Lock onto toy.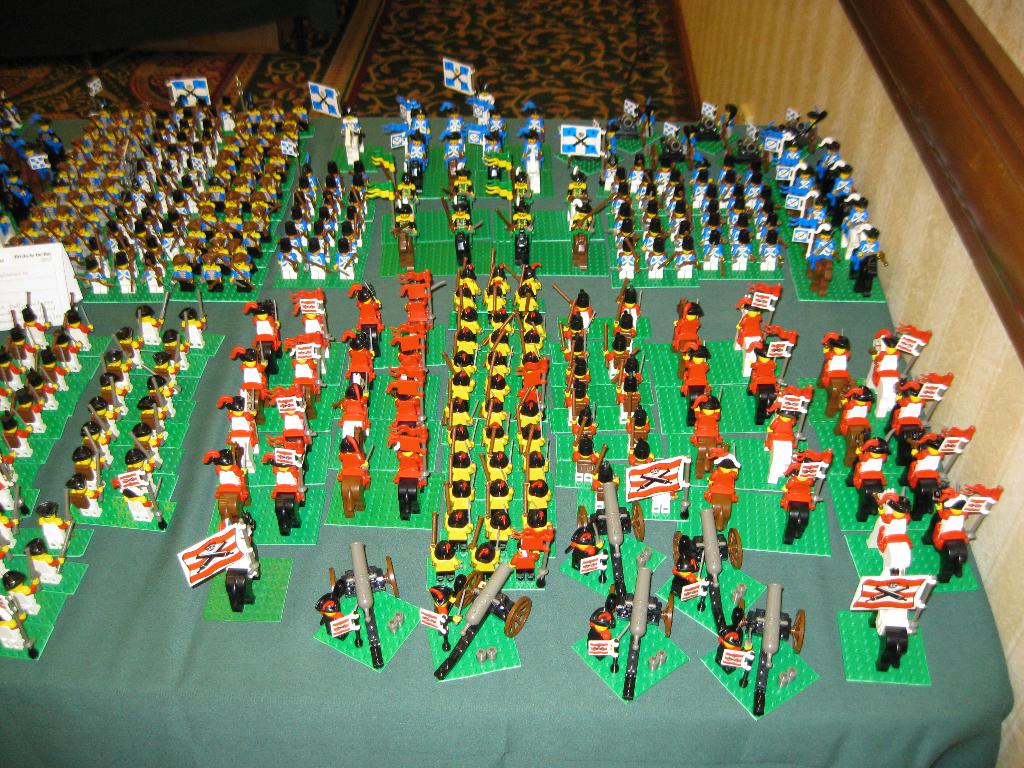
Locked: (x1=559, y1=481, x2=646, y2=597).
